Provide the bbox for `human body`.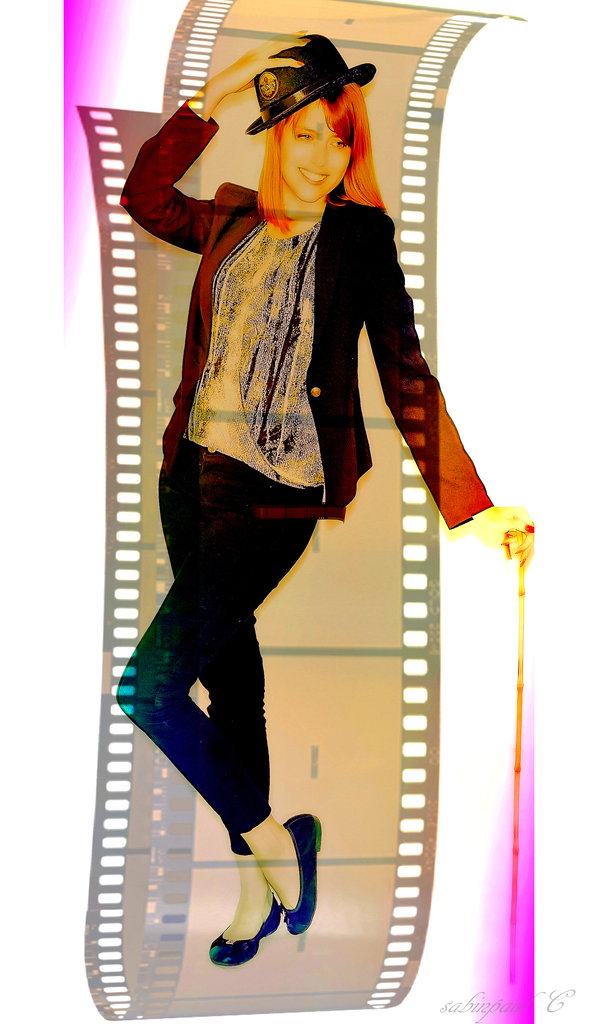
(x1=104, y1=0, x2=419, y2=1016).
